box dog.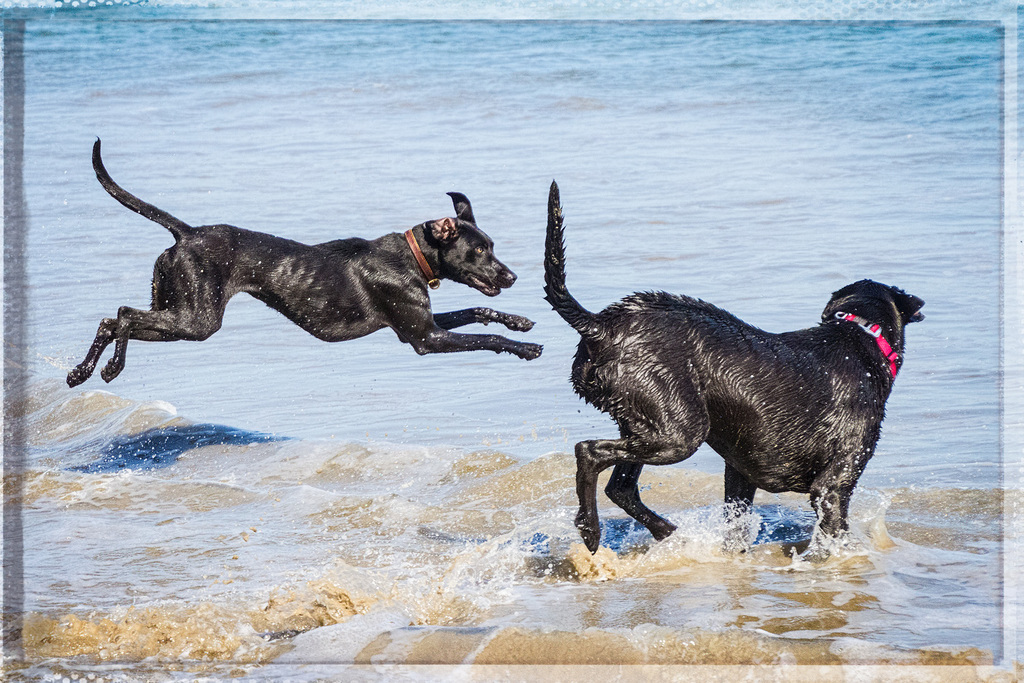
box=[542, 178, 928, 556].
